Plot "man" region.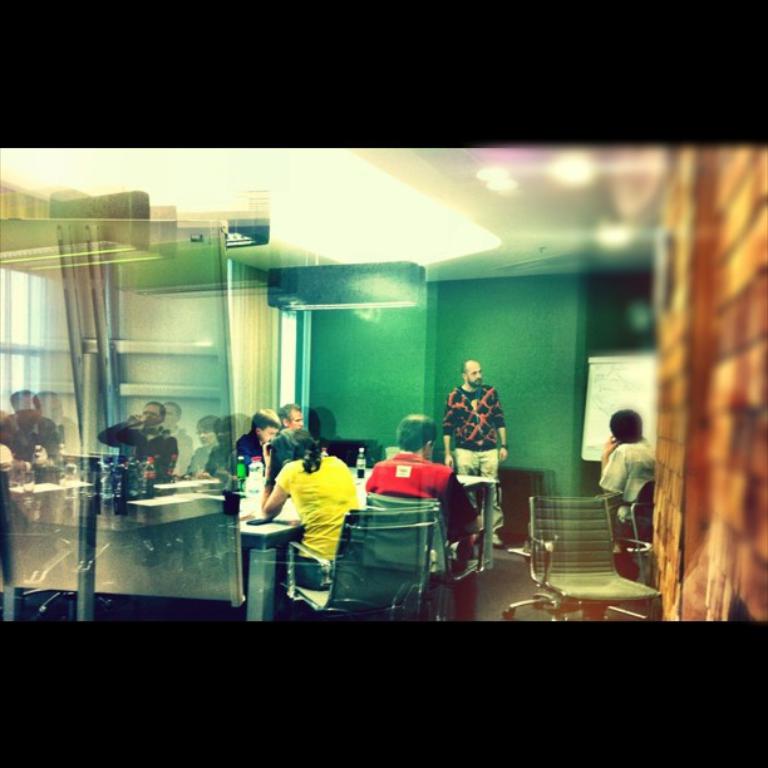
Plotted at box(363, 412, 478, 607).
